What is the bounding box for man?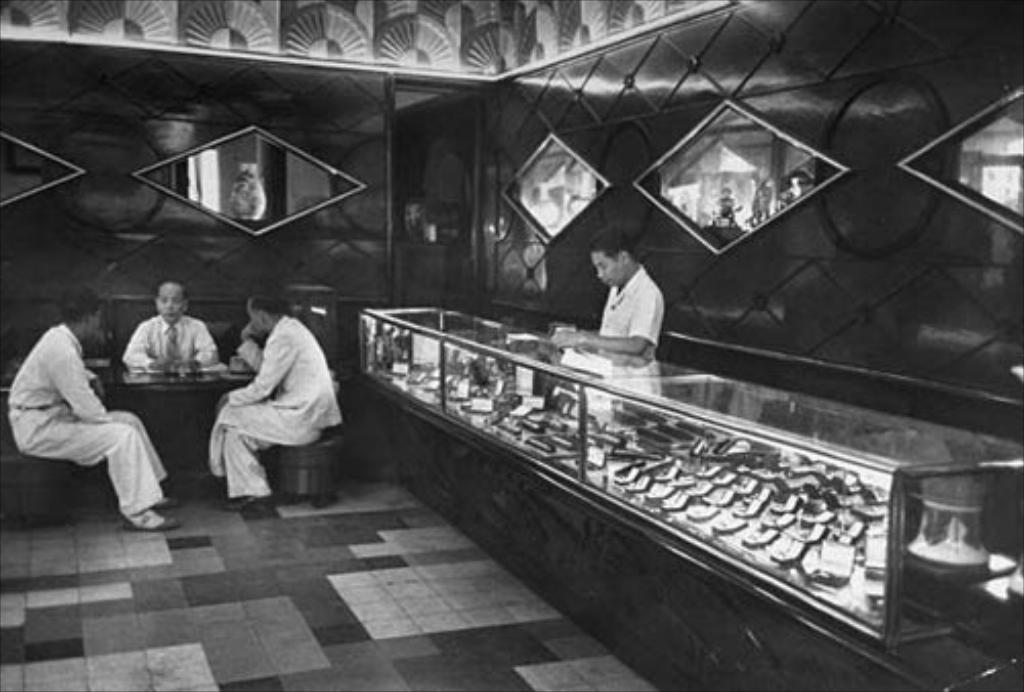
[x1=580, y1=235, x2=688, y2=369].
